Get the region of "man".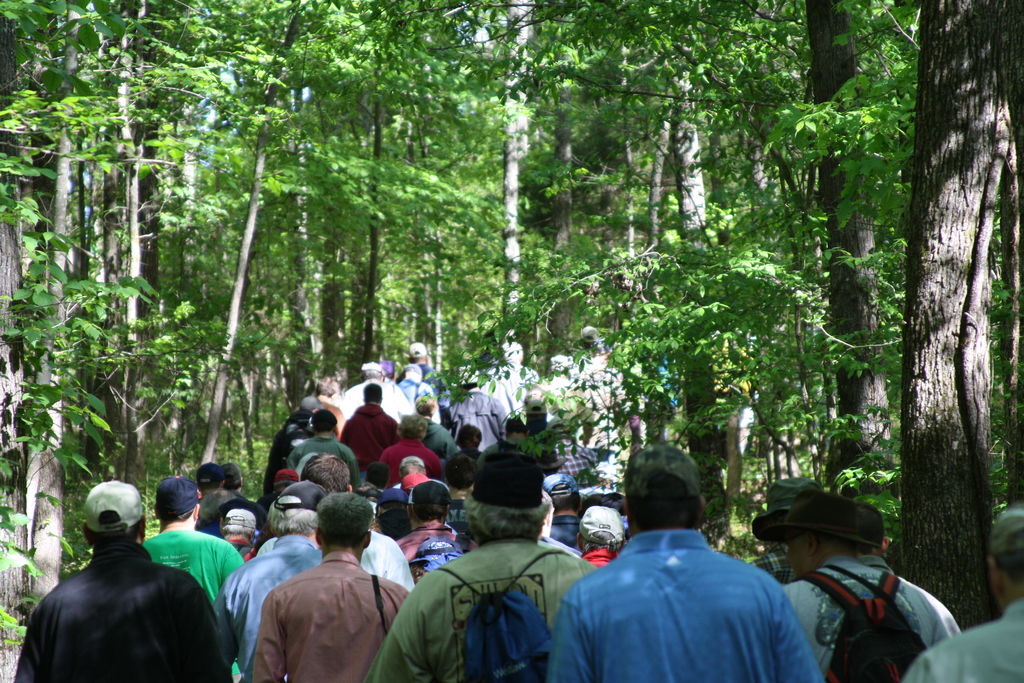
[911,500,1023,677].
